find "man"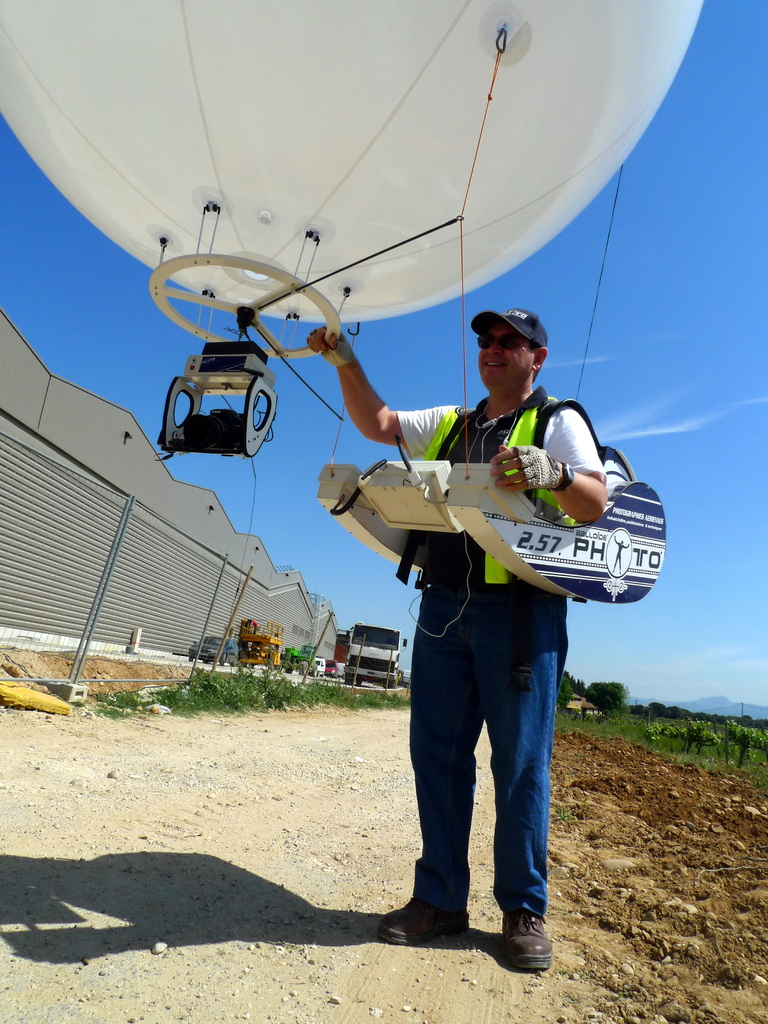
[left=281, top=209, right=636, bottom=924]
